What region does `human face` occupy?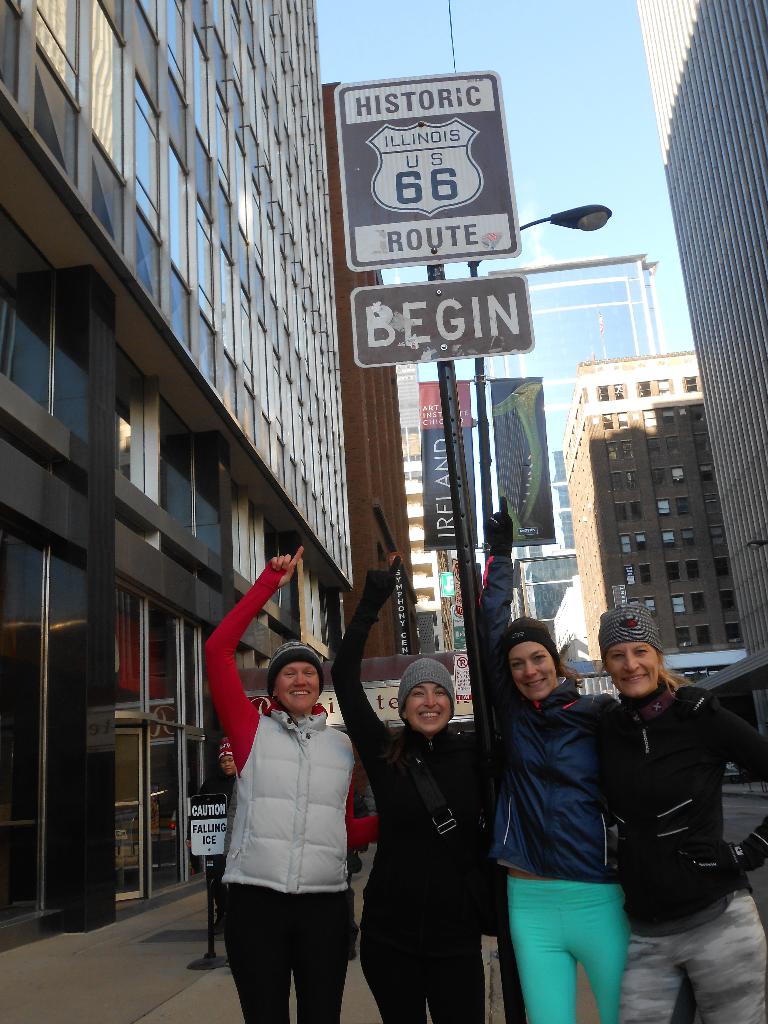
l=506, t=648, r=555, b=700.
